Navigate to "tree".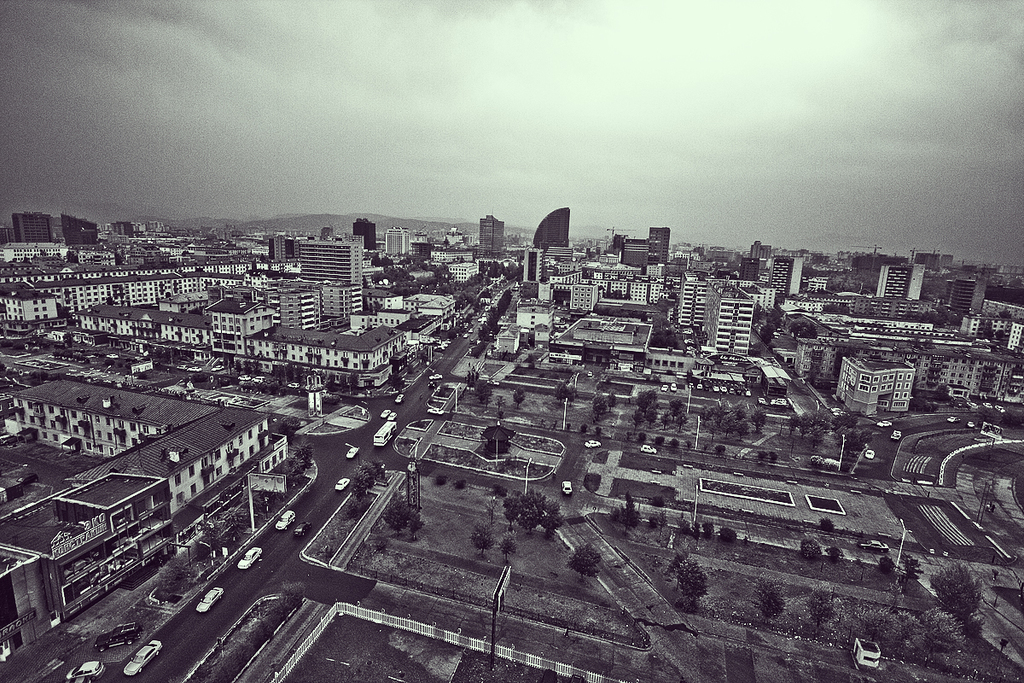
Navigation target: (x1=157, y1=552, x2=175, y2=604).
